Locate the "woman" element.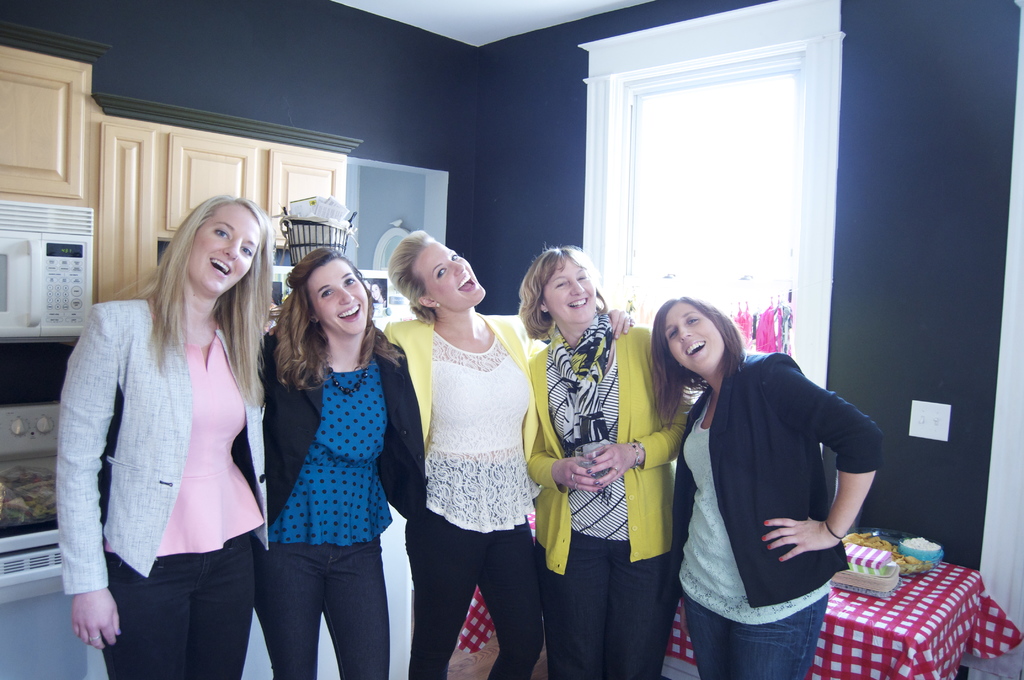
Element bbox: 255 245 426 679.
